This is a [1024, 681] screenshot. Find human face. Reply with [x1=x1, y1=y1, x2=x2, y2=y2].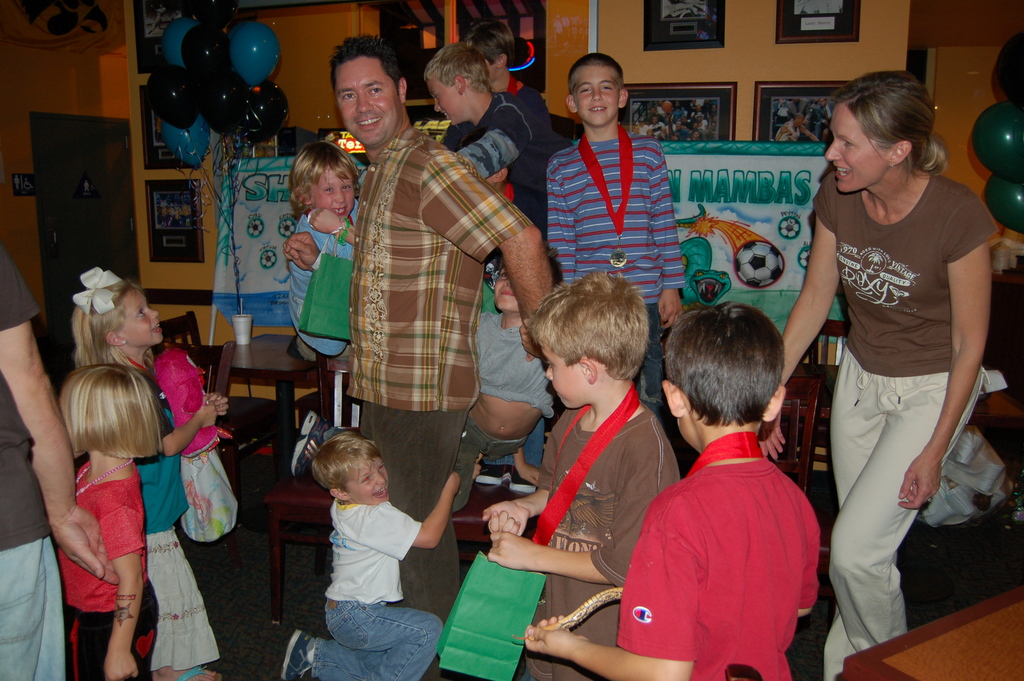
[x1=348, y1=456, x2=389, y2=496].
